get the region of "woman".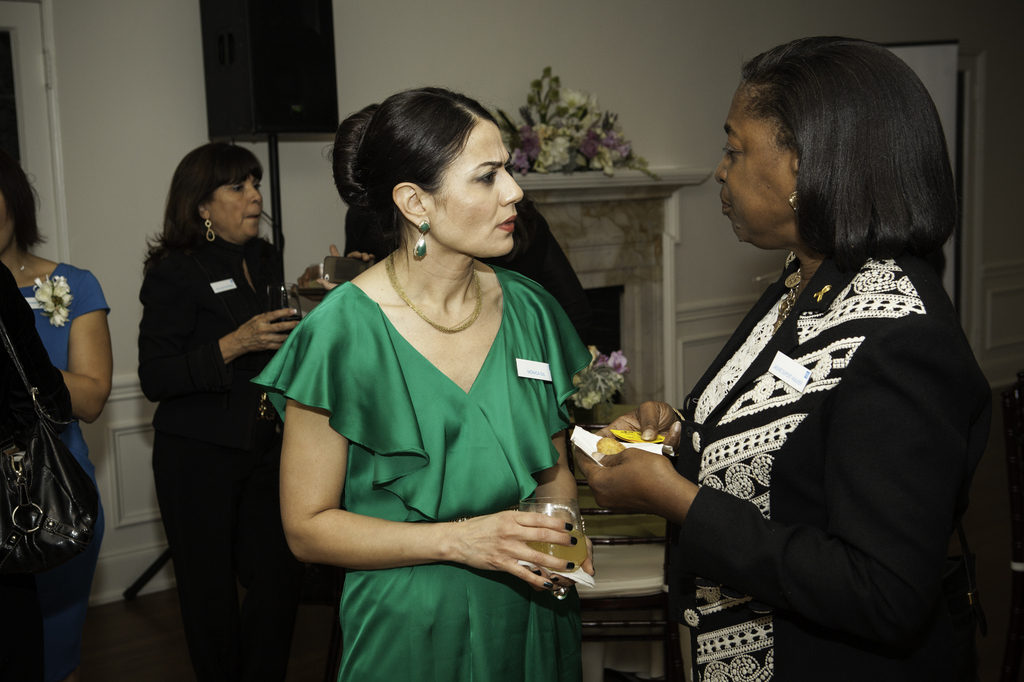
[260,101,614,672].
